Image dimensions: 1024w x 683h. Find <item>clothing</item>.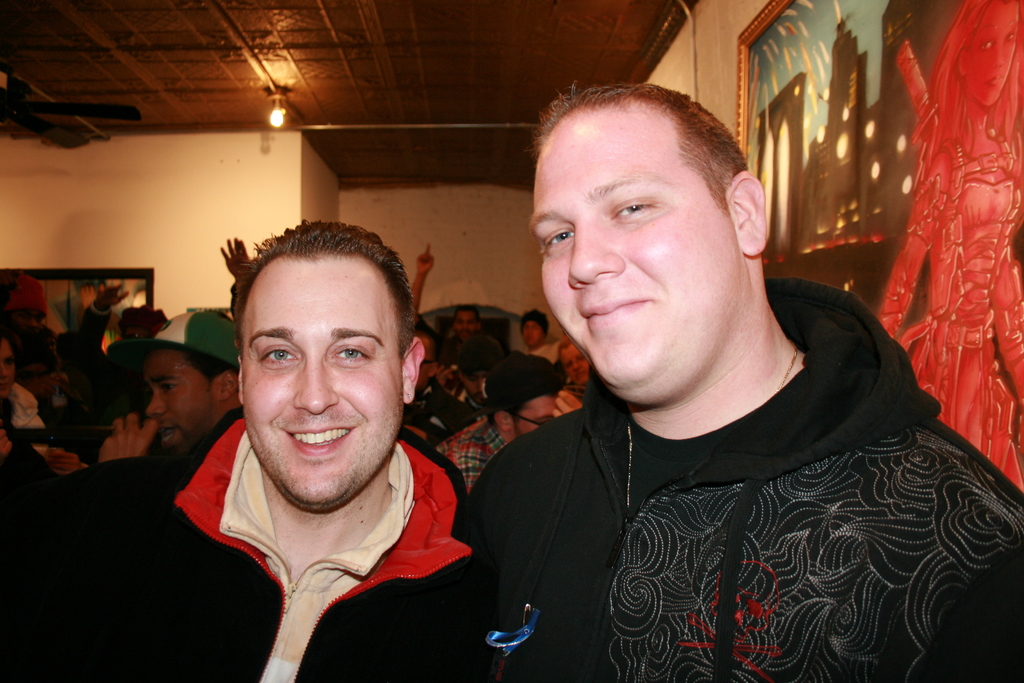
BBox(412, 192, 979, 682).
